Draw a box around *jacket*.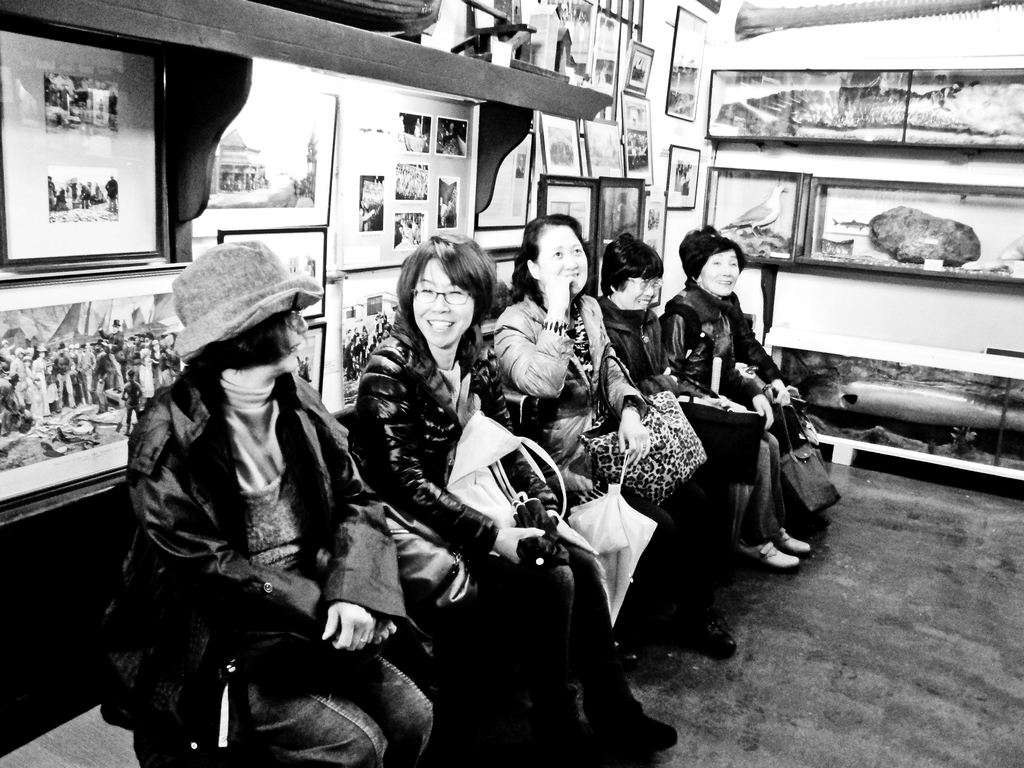
bbox=(349, 309, 562, 561).
